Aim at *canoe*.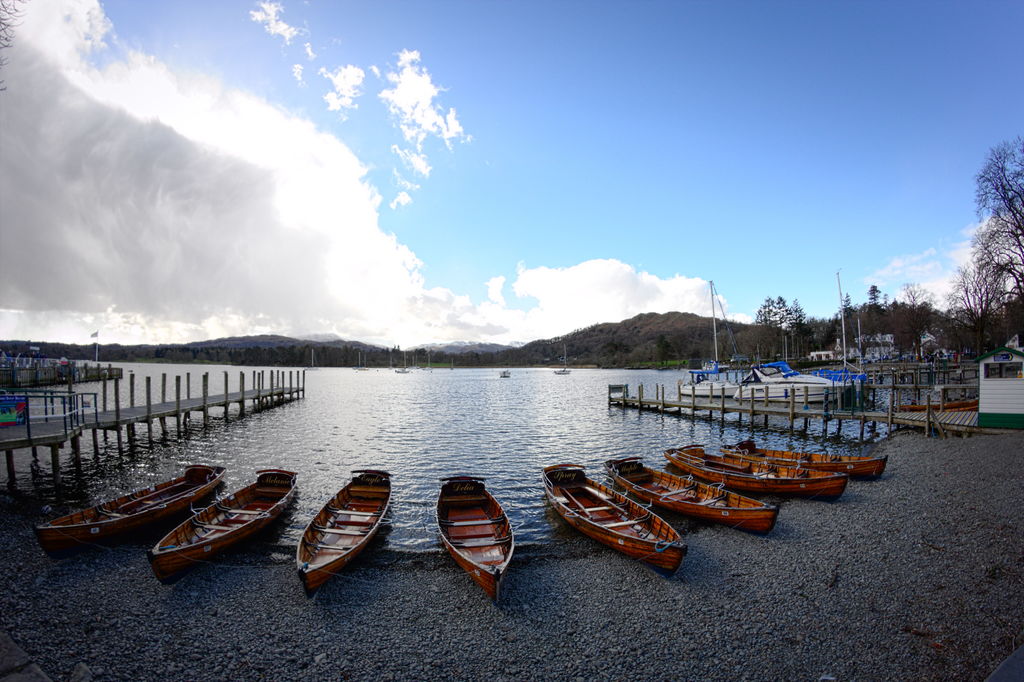
Aimed at x1=545 y1=462 x2=682 y2=578.
